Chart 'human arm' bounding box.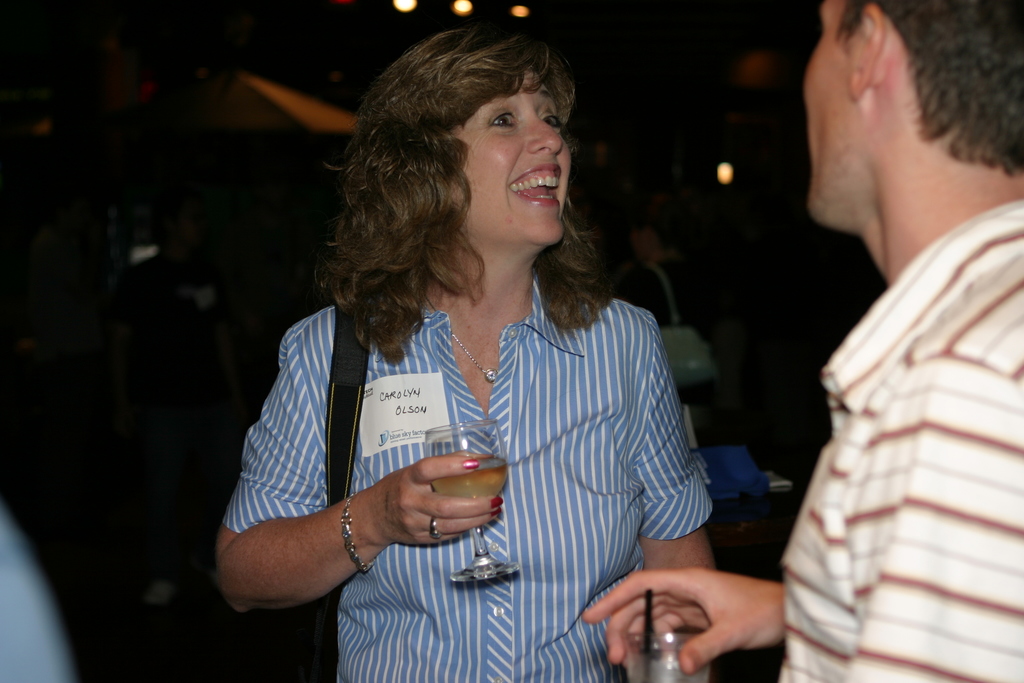
Charted: bbox=(617, 297, 746, 677).
